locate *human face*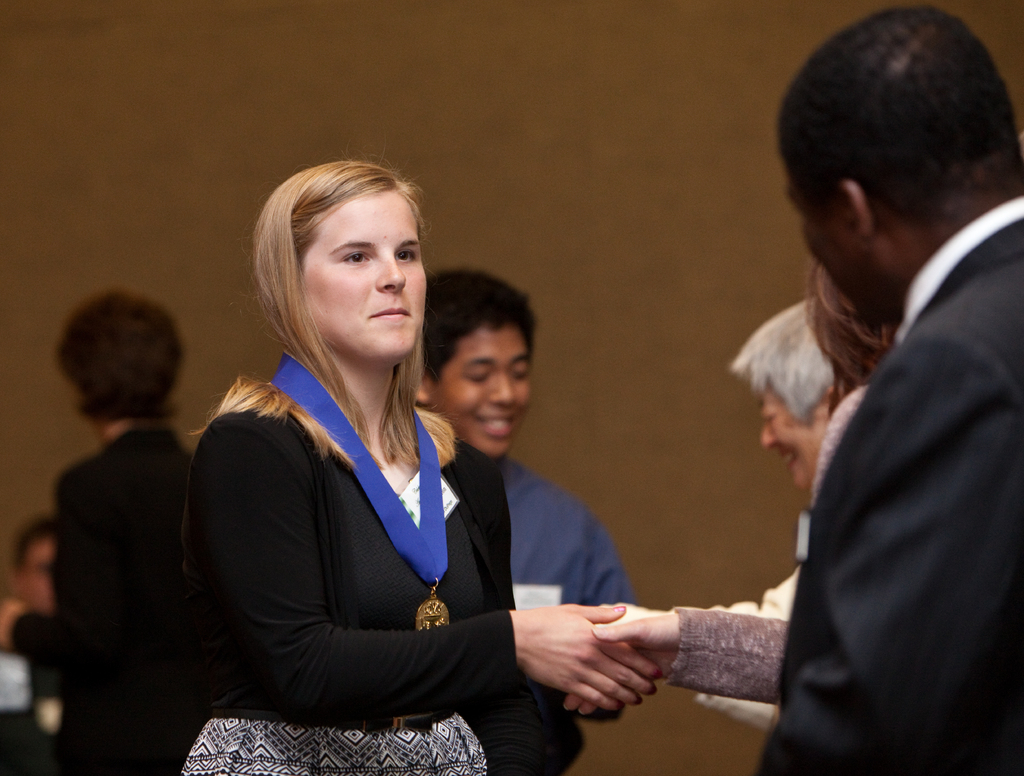
781 159 872 326
